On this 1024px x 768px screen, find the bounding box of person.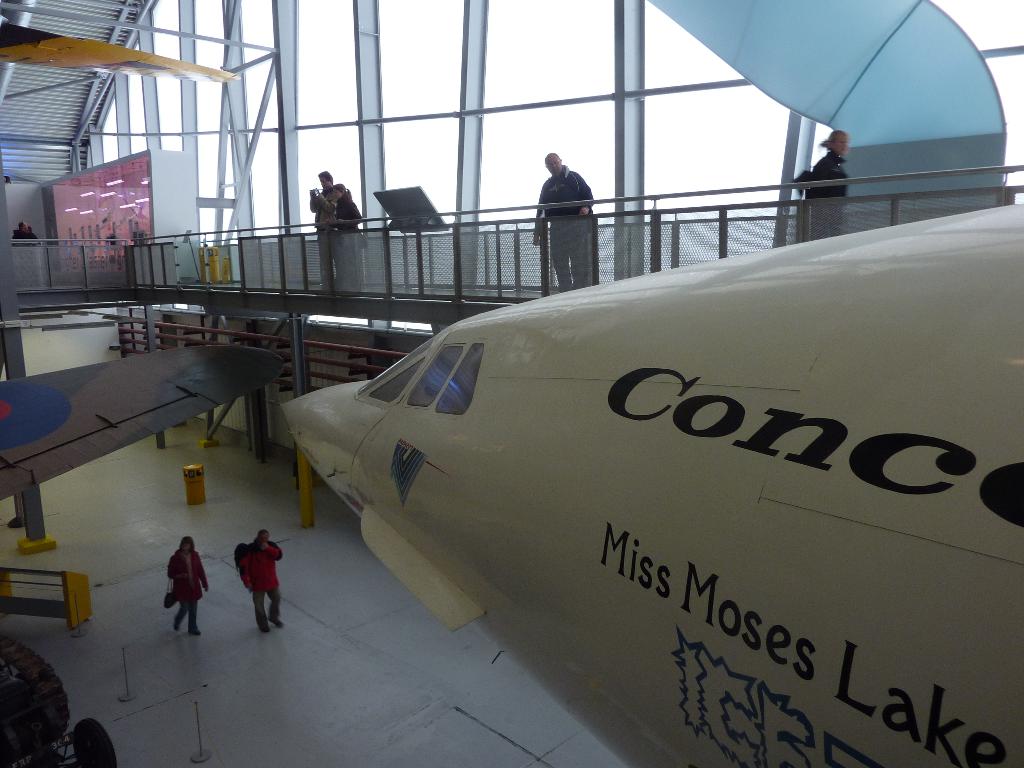
Bounding box: box=[25, 228, 44, 250].
